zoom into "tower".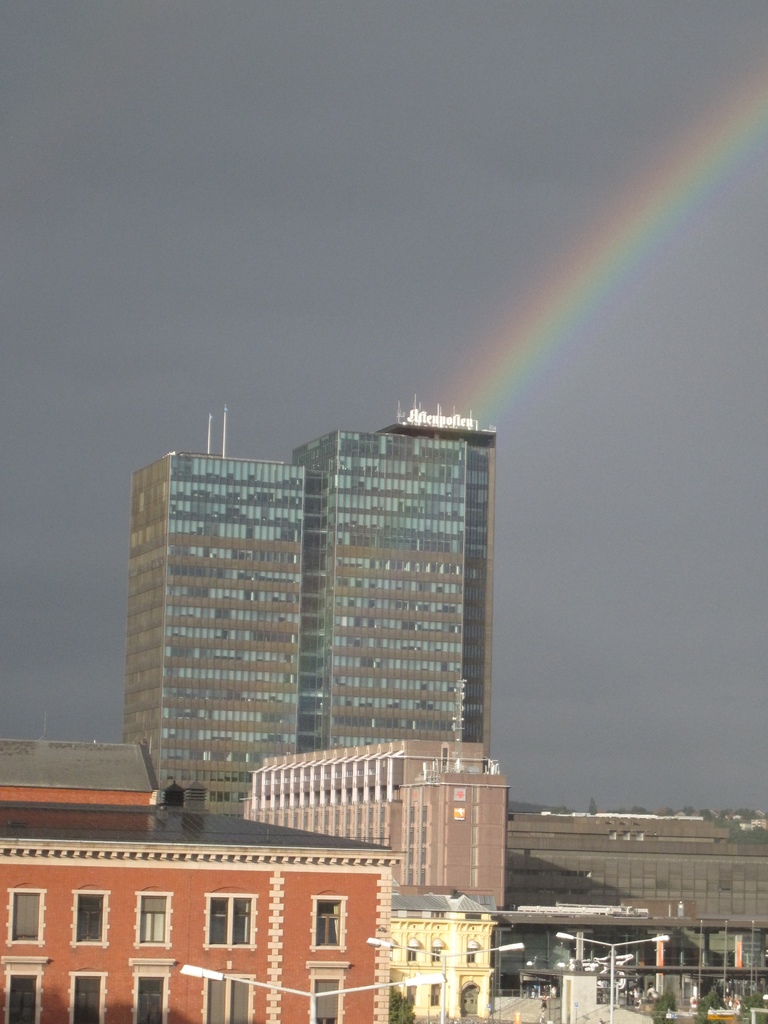
Zoom target: left=294, top=433, right=459, bottom=741.
